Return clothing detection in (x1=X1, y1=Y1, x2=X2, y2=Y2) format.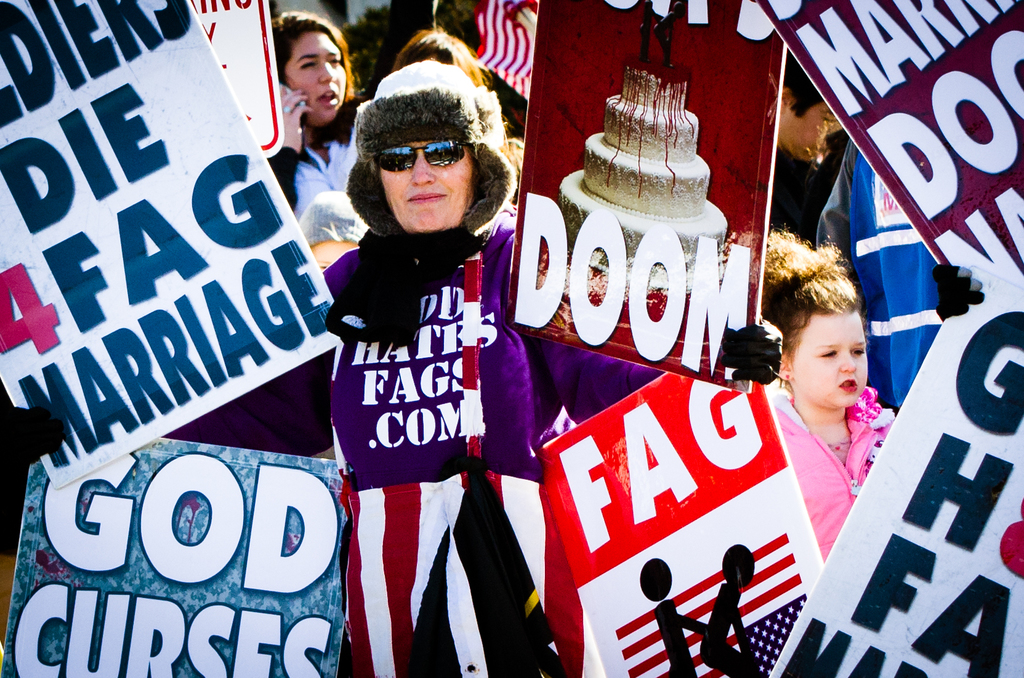
(x1=769, y1=389, x2=892, y2=551).
